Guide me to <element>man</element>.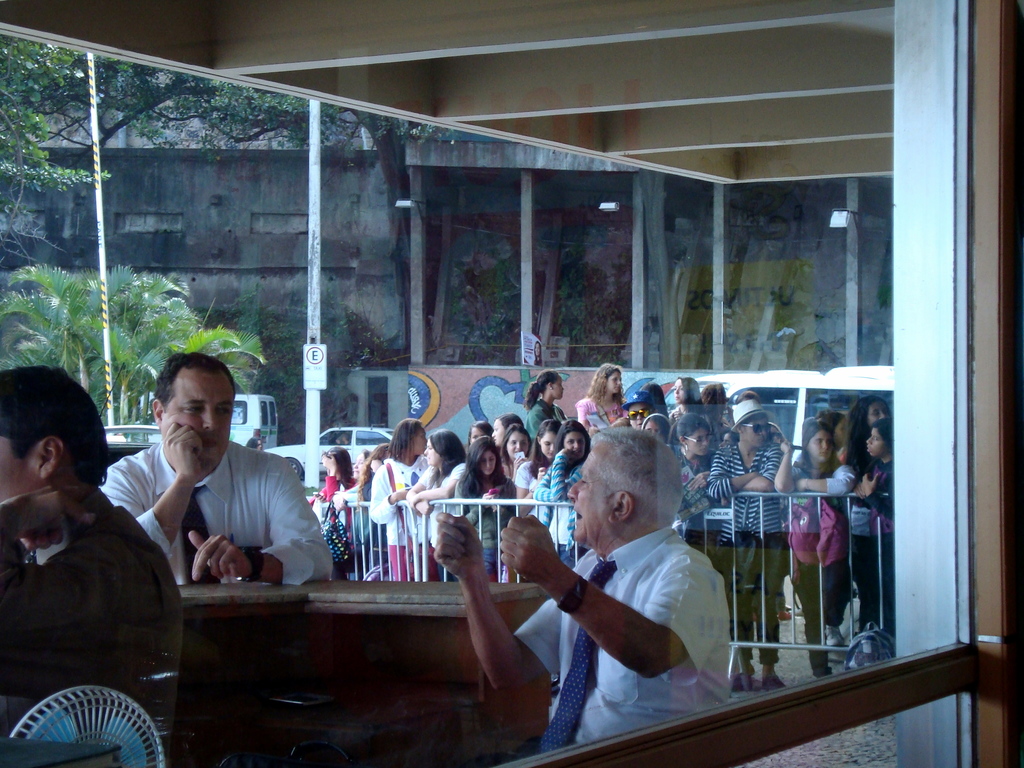
Guidance: detection(433, 420, 738, 752).
